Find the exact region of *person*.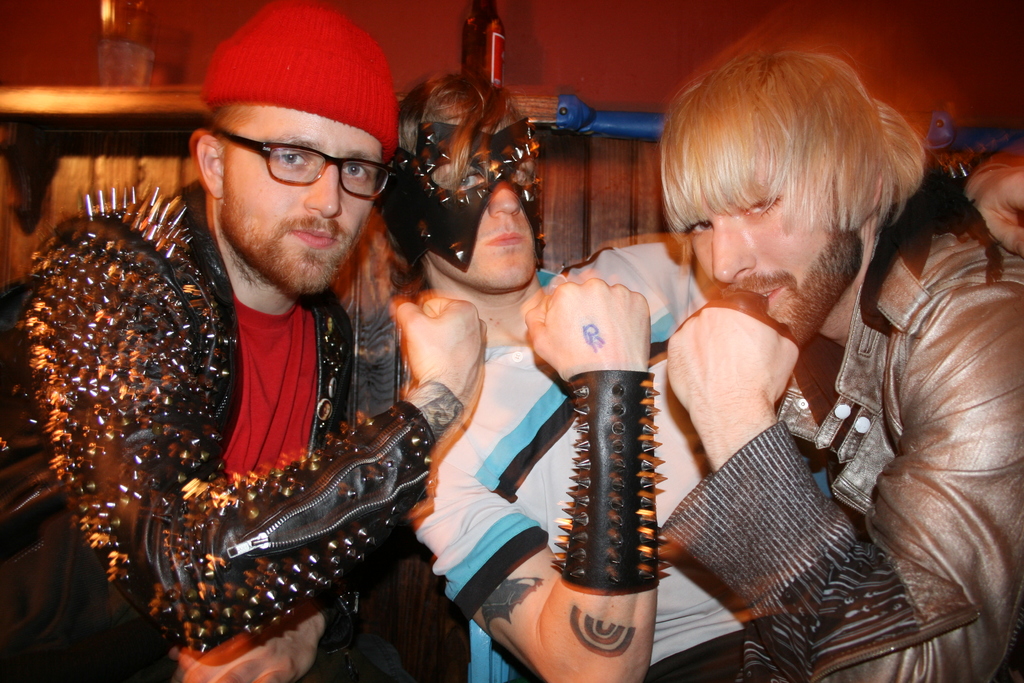
Exact region: <region>19, 0, 495, 682</region>.
